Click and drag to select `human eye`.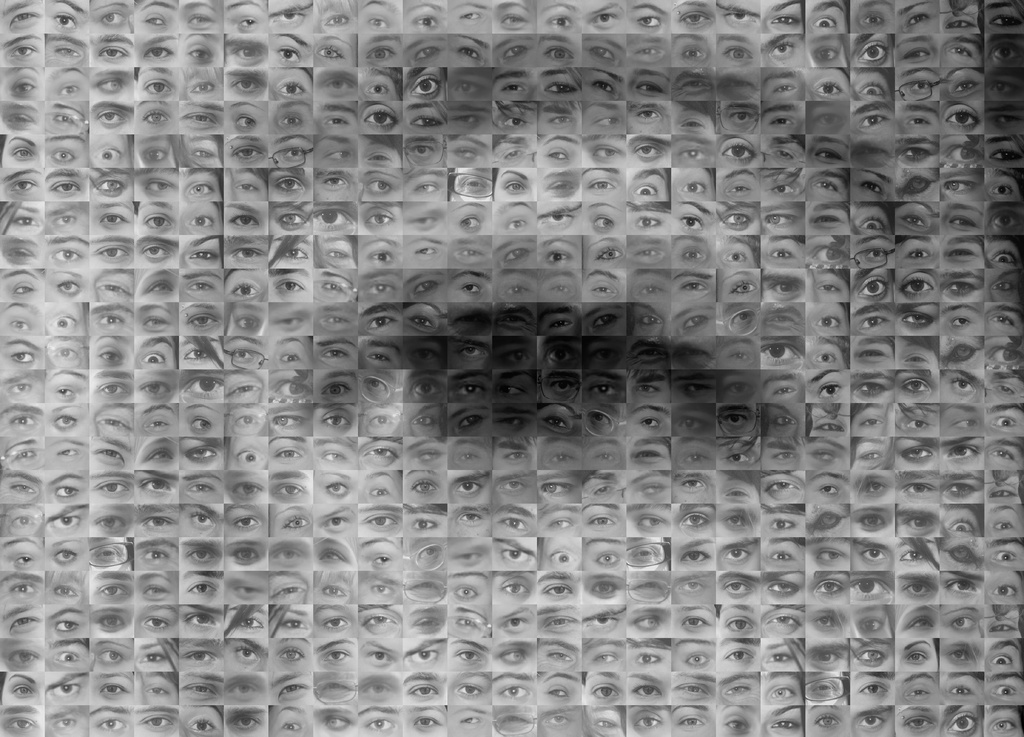
Selection: bbox=(501, 649, 524, 667).
